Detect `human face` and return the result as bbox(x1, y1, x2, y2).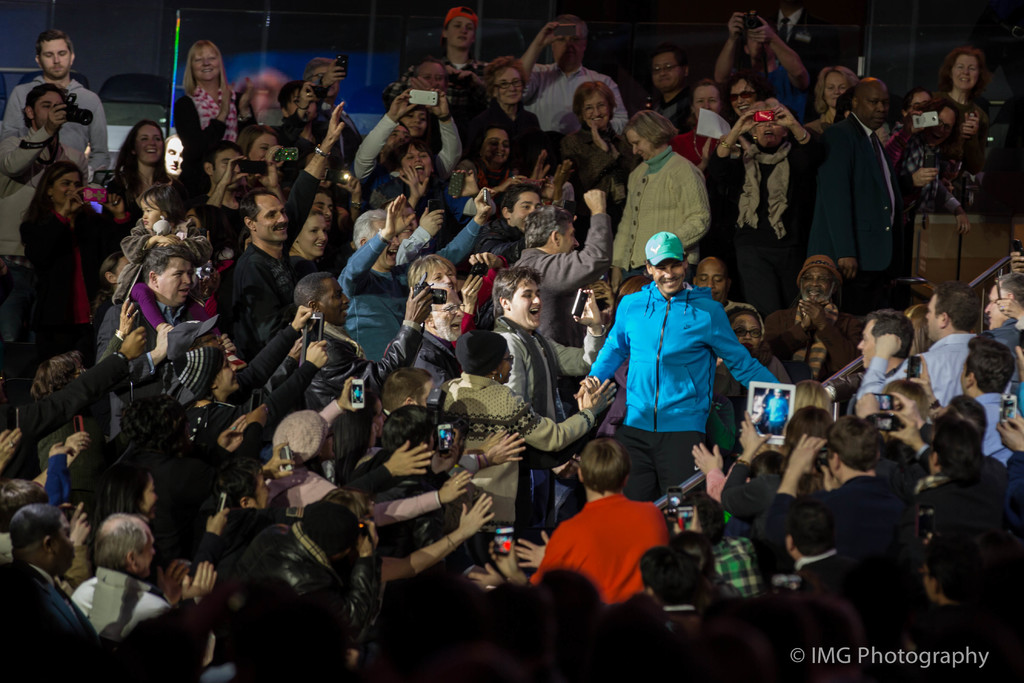
bbox(217, 356, 242, 390).
